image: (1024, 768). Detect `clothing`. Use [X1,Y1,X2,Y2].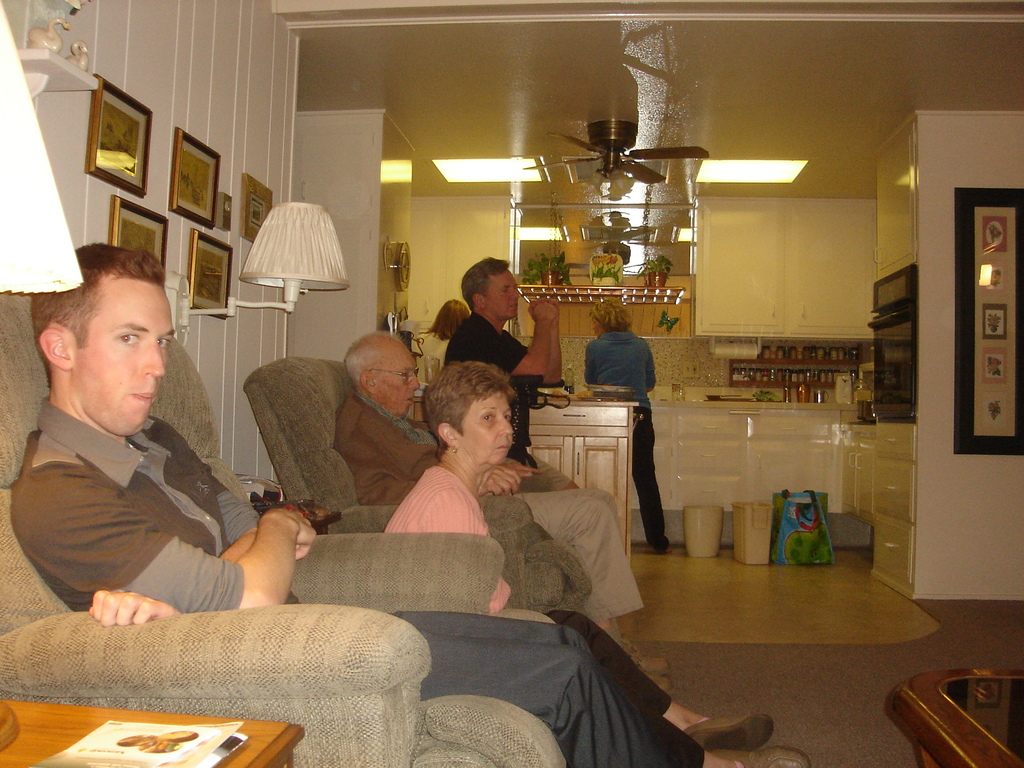
[440,308,572,487].
